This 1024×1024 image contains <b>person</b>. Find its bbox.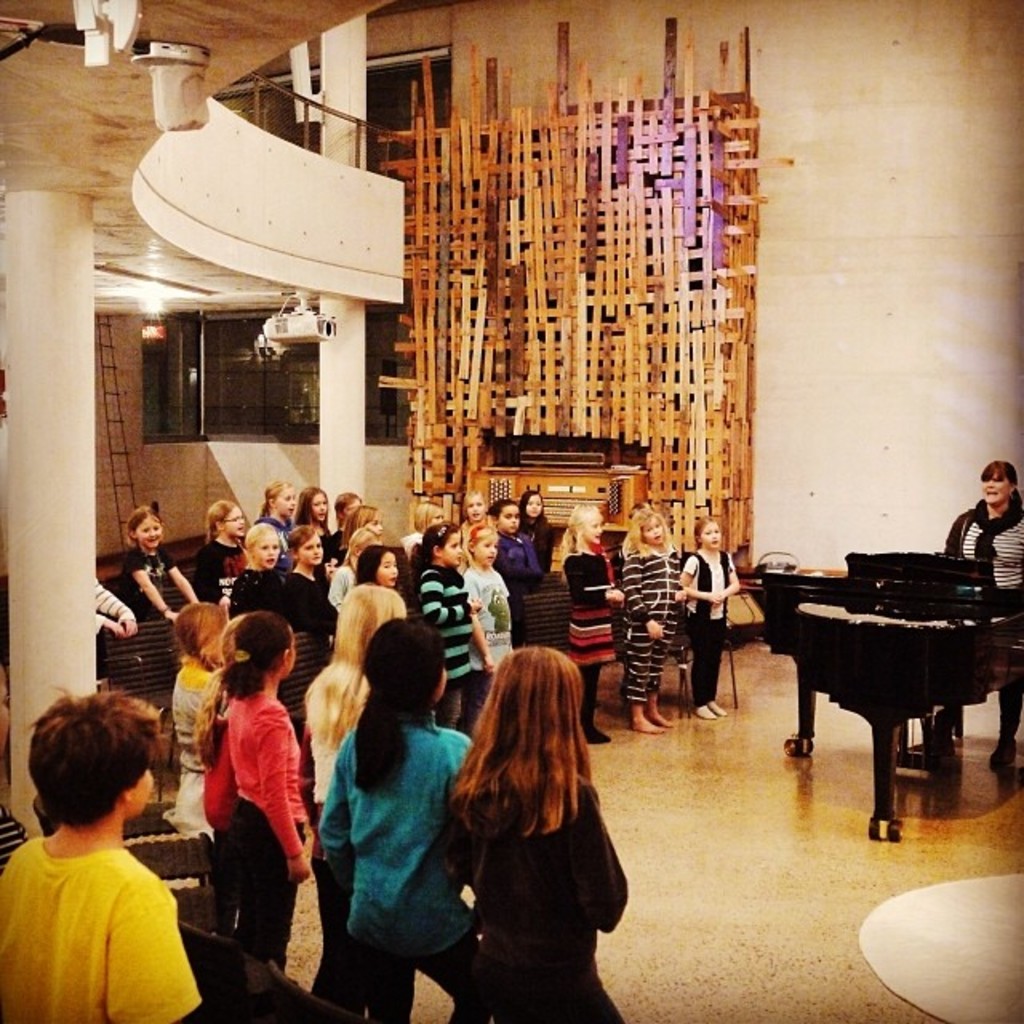
pyautogui.locateOnScreen(258, 477, 301, 530).
